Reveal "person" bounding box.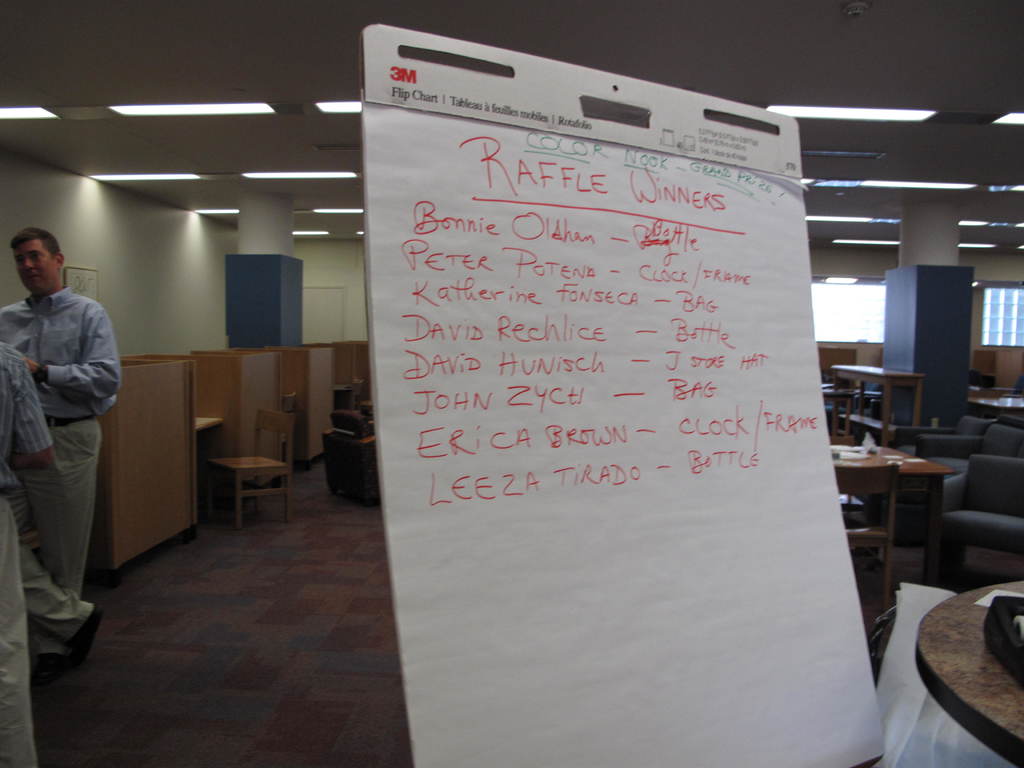
Revealed: <region>0, 340, 60, 767</region>.
